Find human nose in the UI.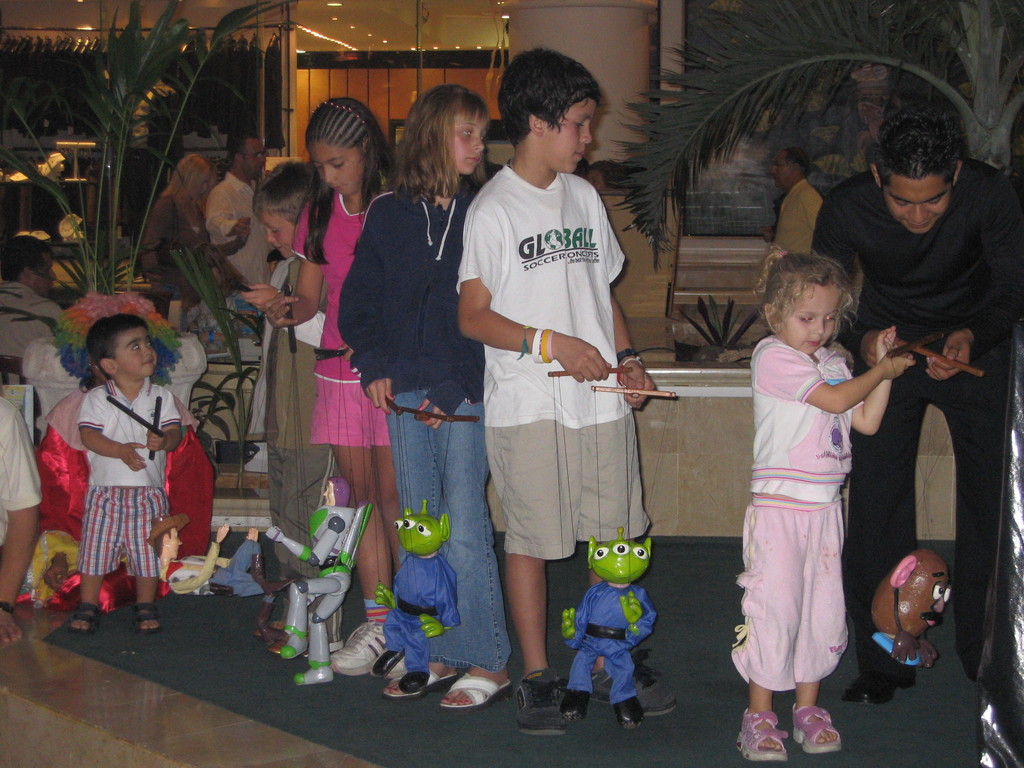
UI element at Rect(811, 319, 824, 337).
